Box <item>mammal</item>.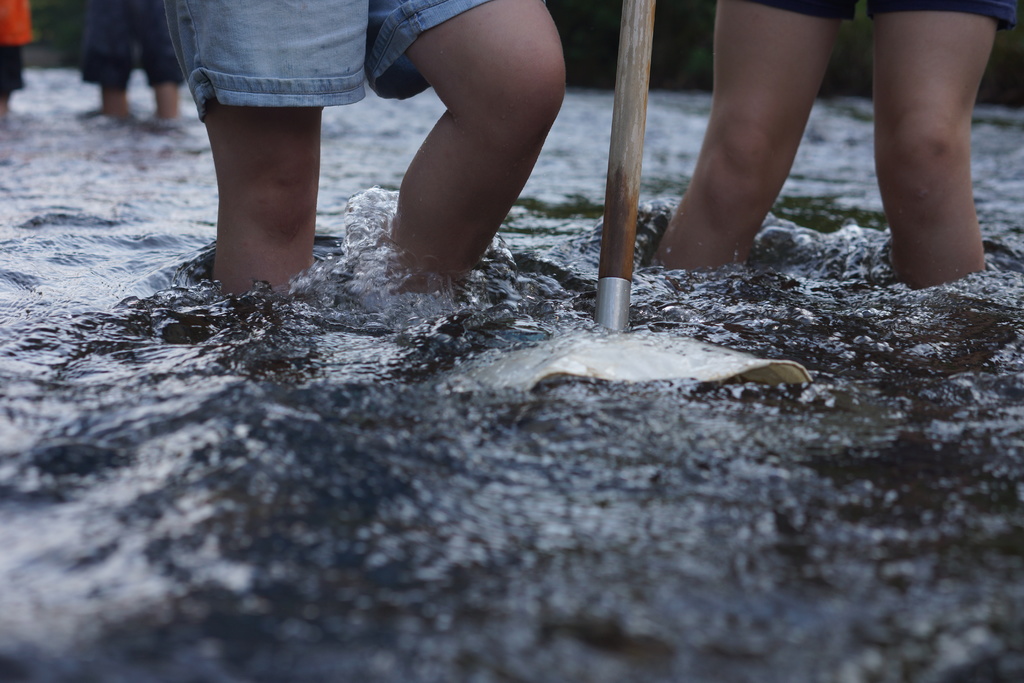
BBox(72, 0, 182, 128).
